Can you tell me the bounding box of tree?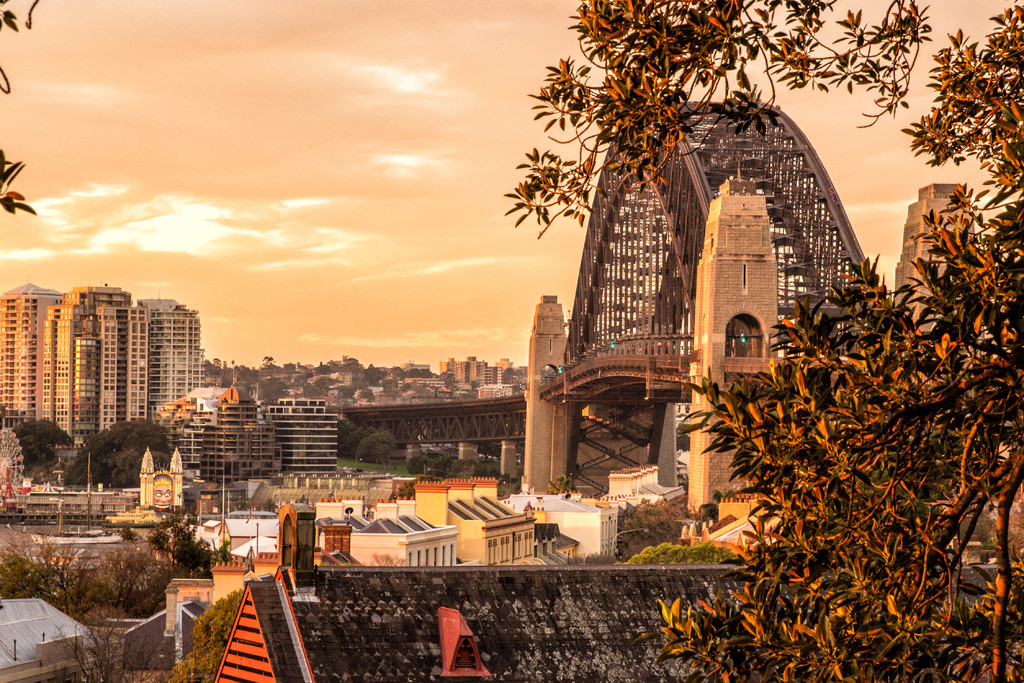
[646,0,1023,682].
